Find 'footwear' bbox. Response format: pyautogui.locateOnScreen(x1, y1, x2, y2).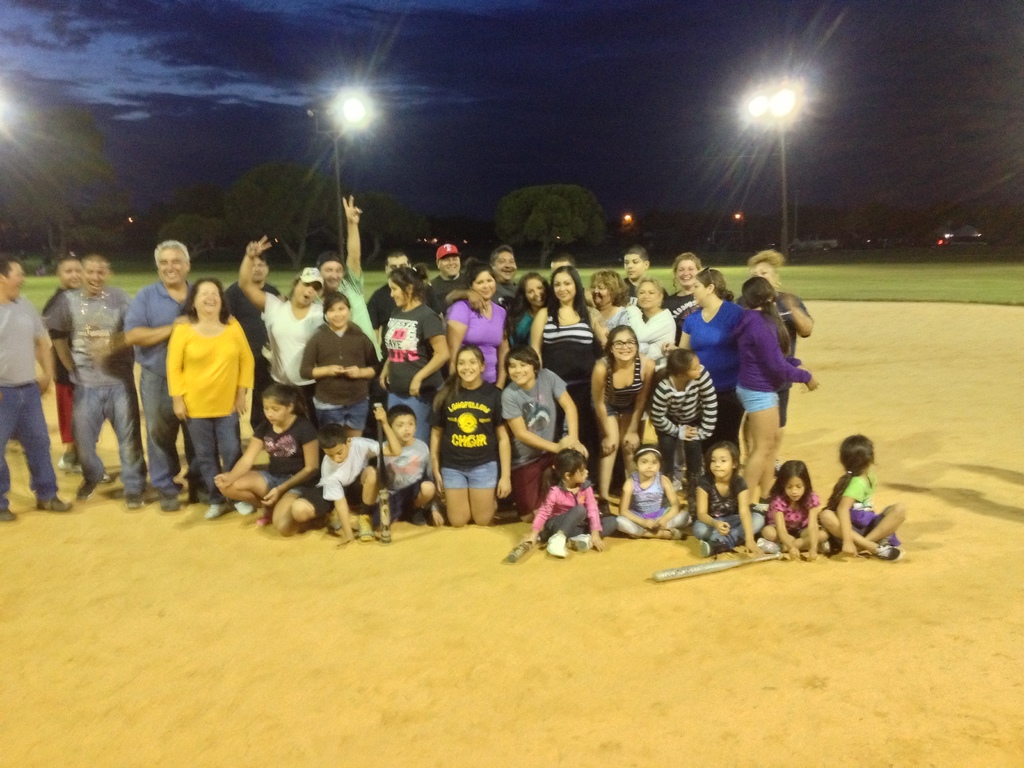
pyautogui.locateOnScreen(205, 504, 230, 524).
